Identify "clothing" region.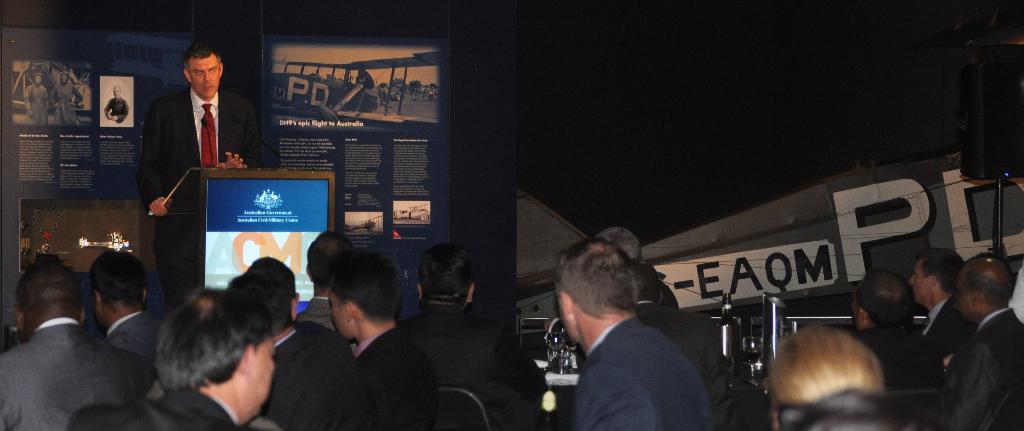
Region: {"left": 0, "top": 314, "right": 164, "bottom": 430}.
